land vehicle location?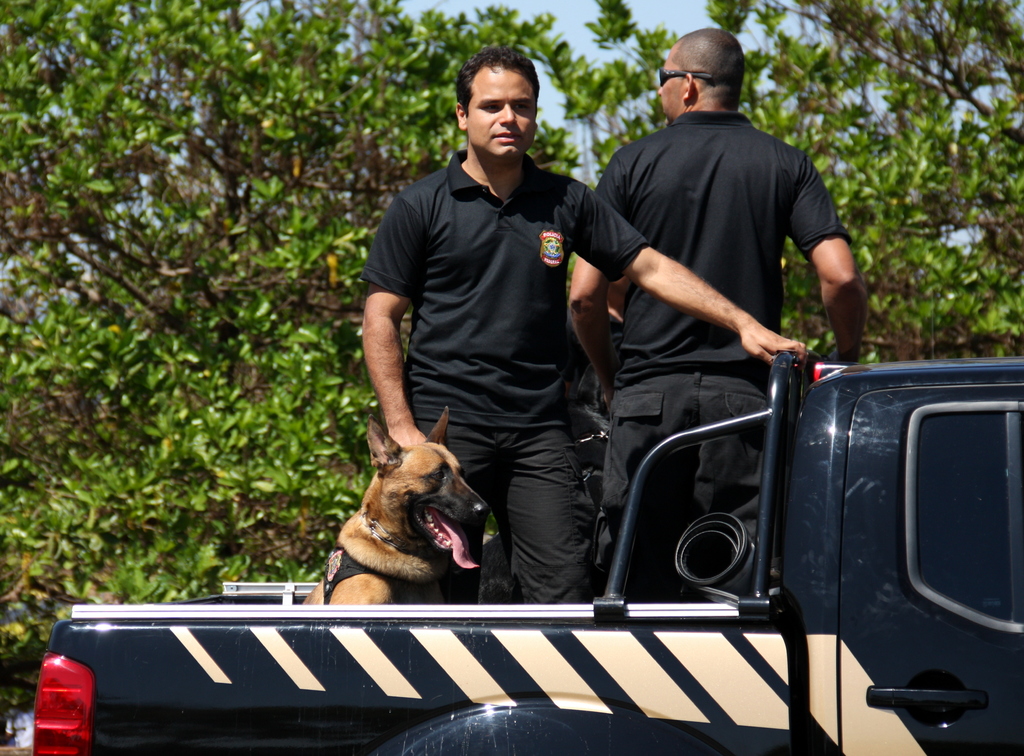
32, 344, 1023, 755
